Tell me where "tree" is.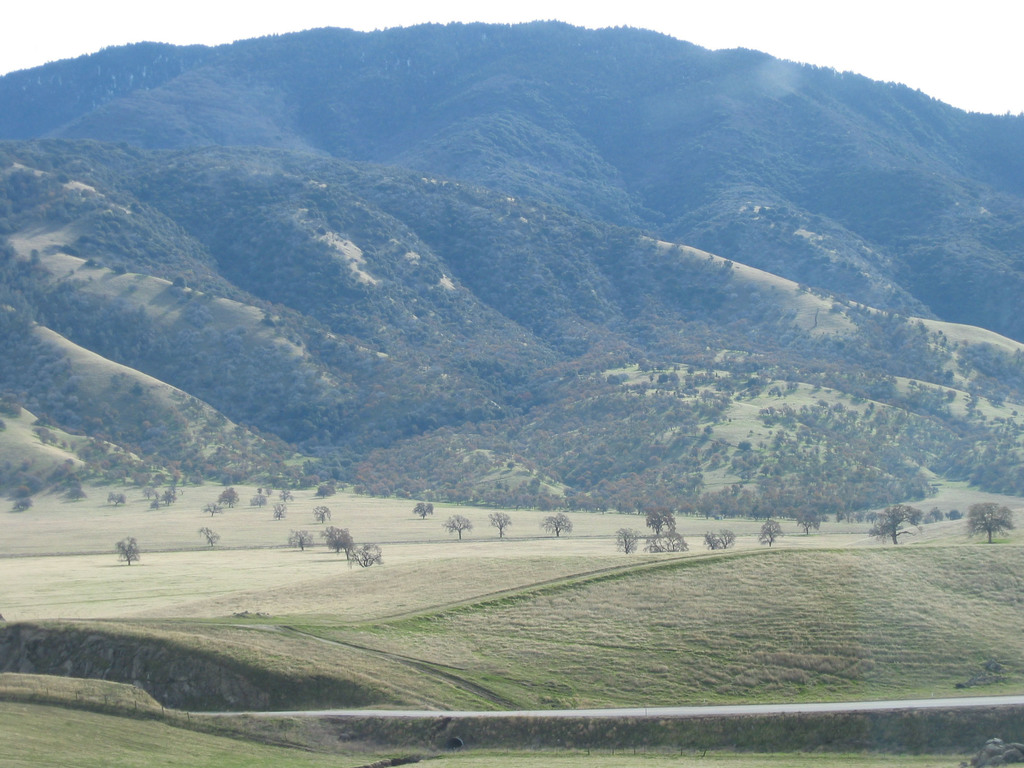
"tree" is at detection(252, 495, 266, 506).
